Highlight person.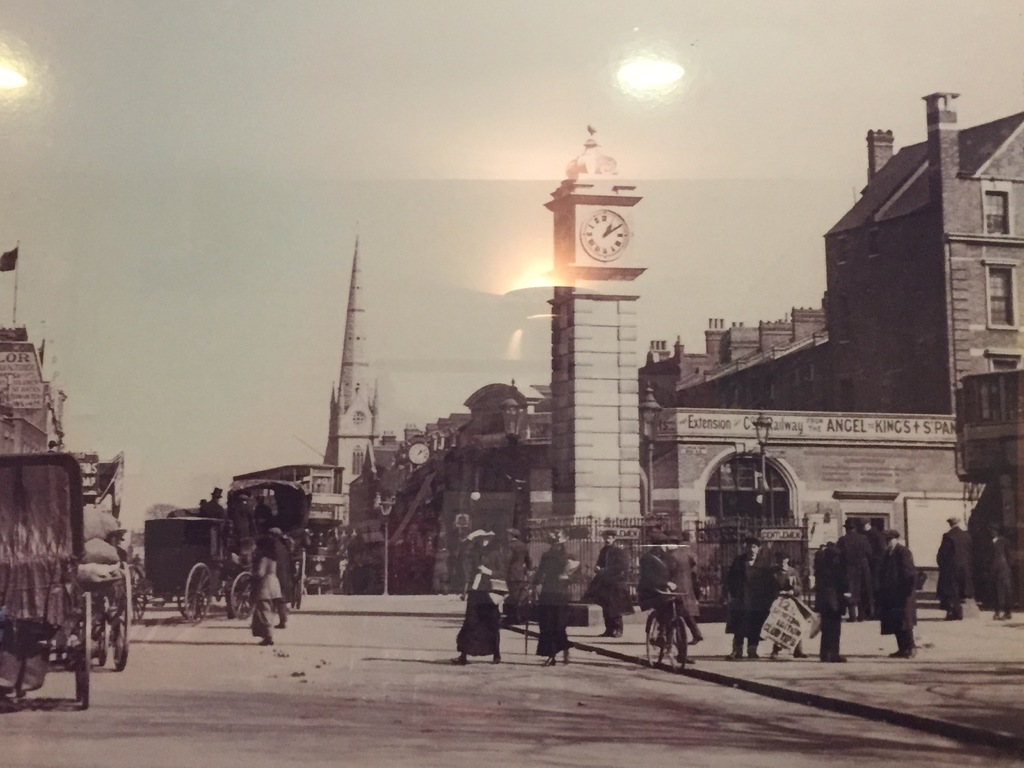
Highlighted region: x1=580 y1=534 x2=634 y2=638.
